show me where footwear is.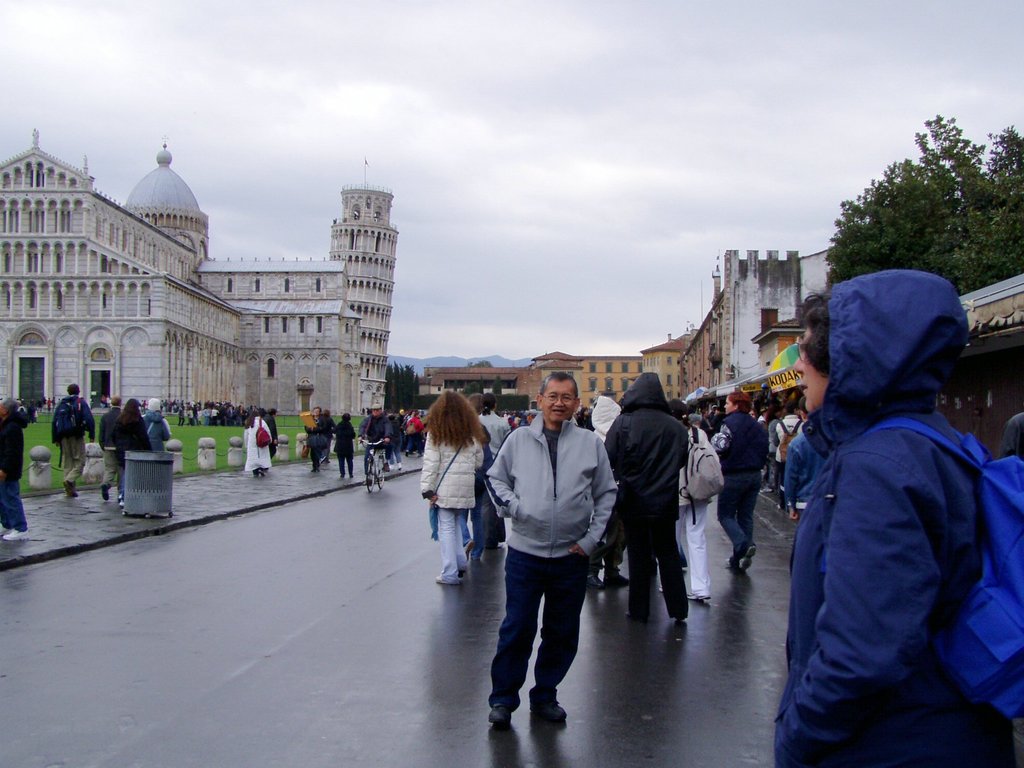
footwear is at [left=532, top=701, right=565, bottom=718].
